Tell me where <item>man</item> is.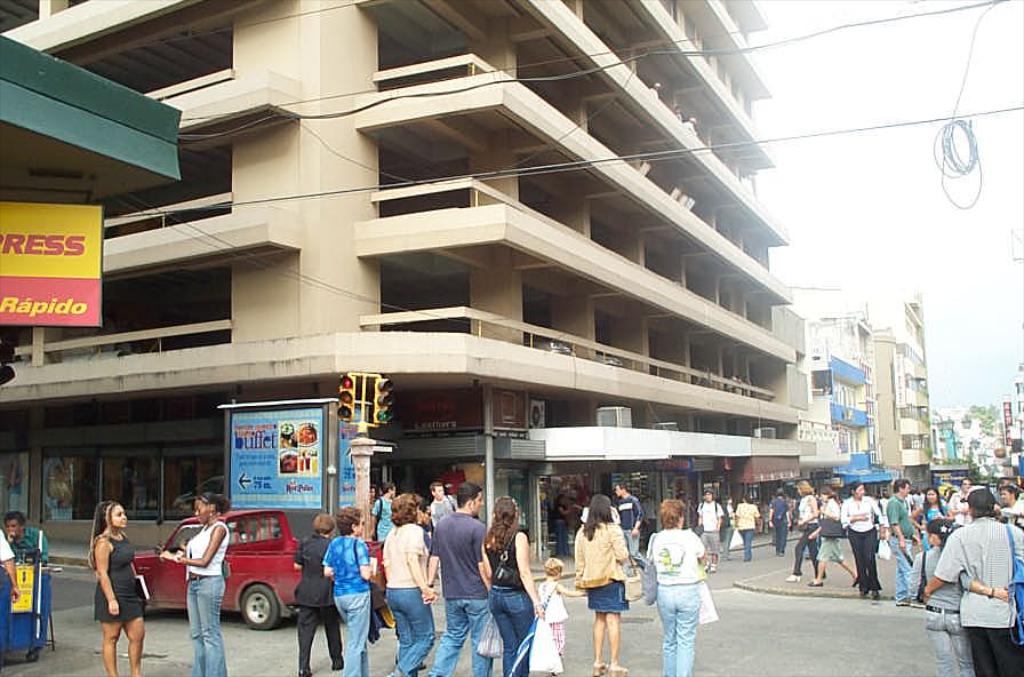
<item>man</item> is at l=926, t=492, r=1017, b=654.
